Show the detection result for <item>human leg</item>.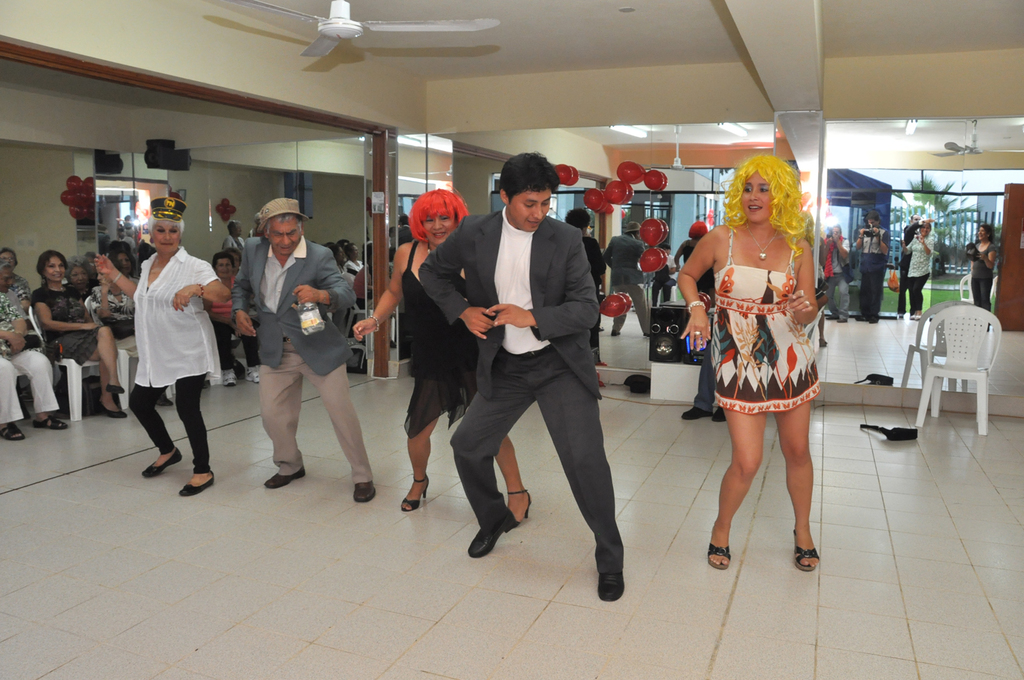
{"x1": 706, "y1": 401, "x2": 770, "y2": 574}.
